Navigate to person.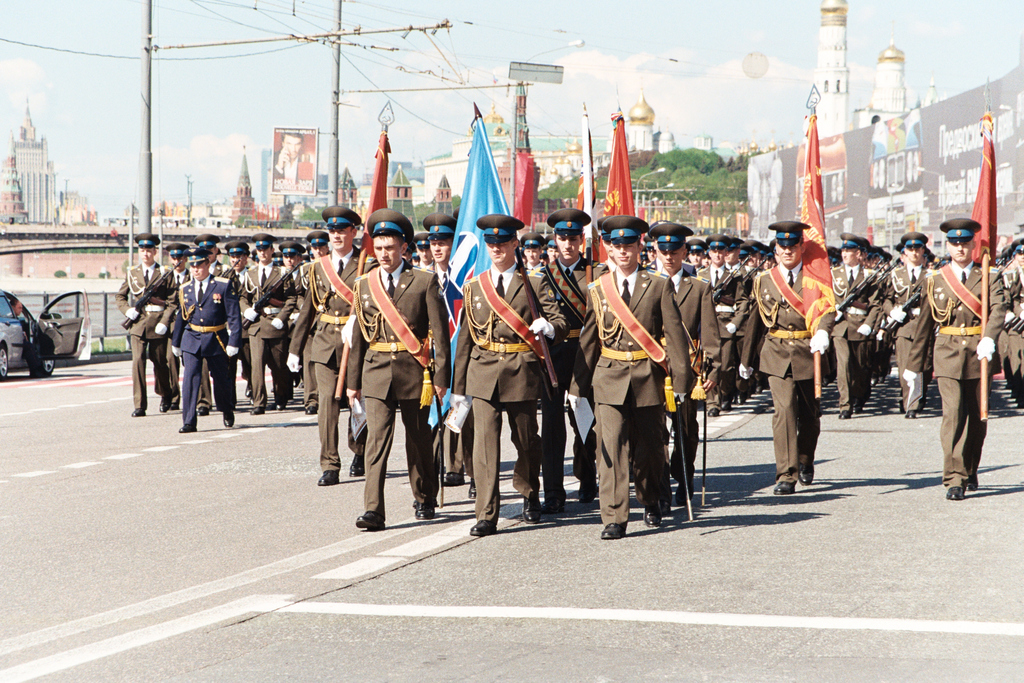
Navigation target: (x1=991, y1=235, x2=1023, y2=414).
